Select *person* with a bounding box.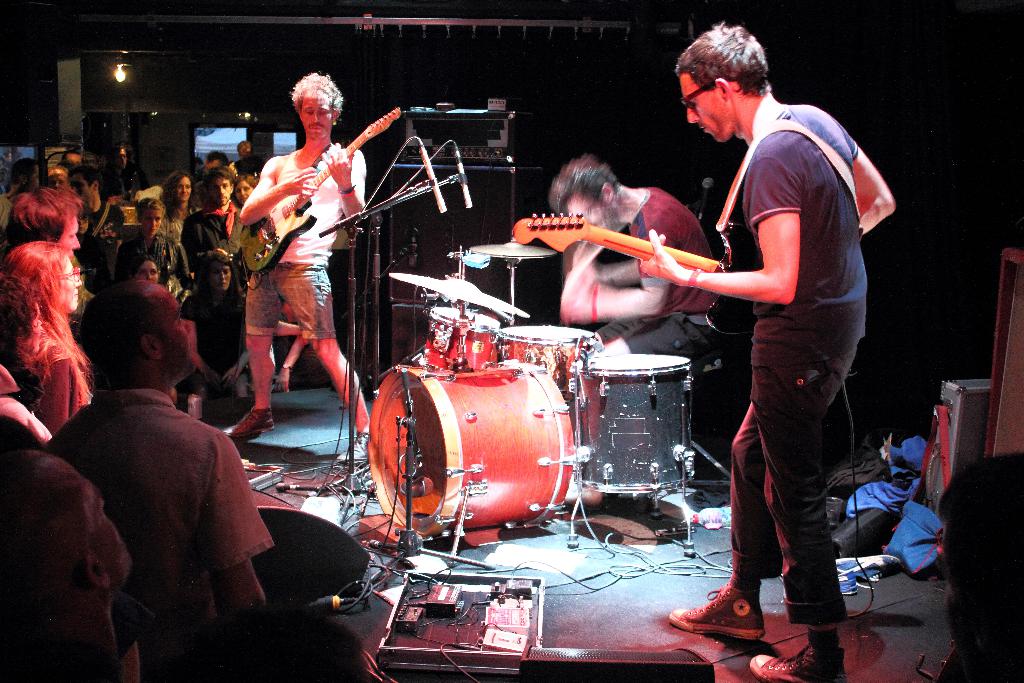
BBox(635, 21, 897, 682).
